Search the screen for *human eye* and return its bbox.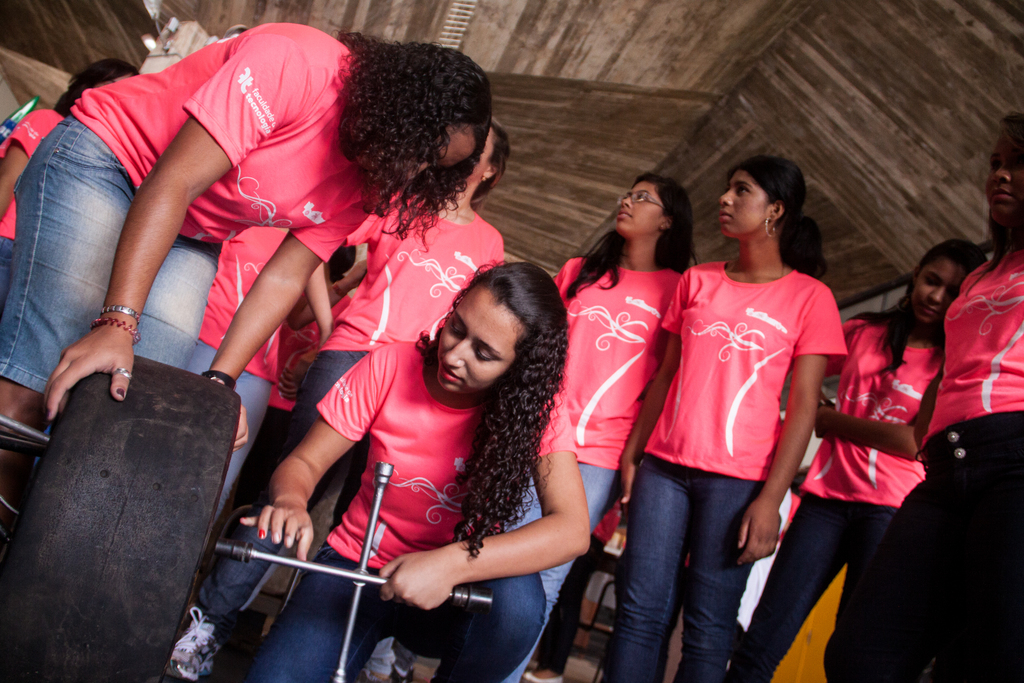
Found: 1006/156/1023/166.
